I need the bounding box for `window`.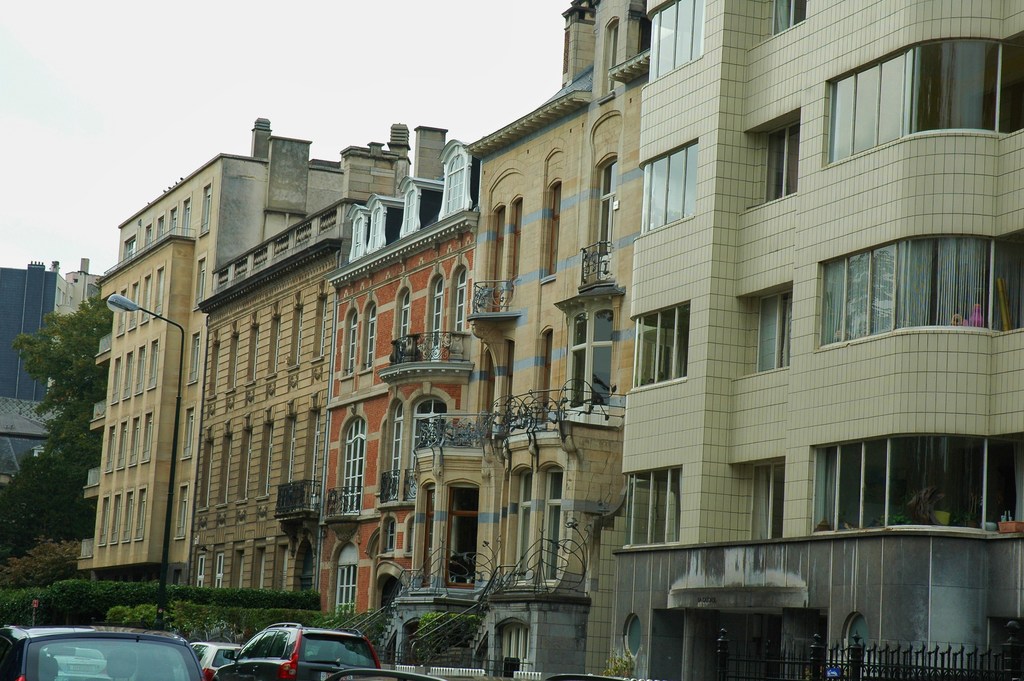
Here it is: 517,470,537,574.
